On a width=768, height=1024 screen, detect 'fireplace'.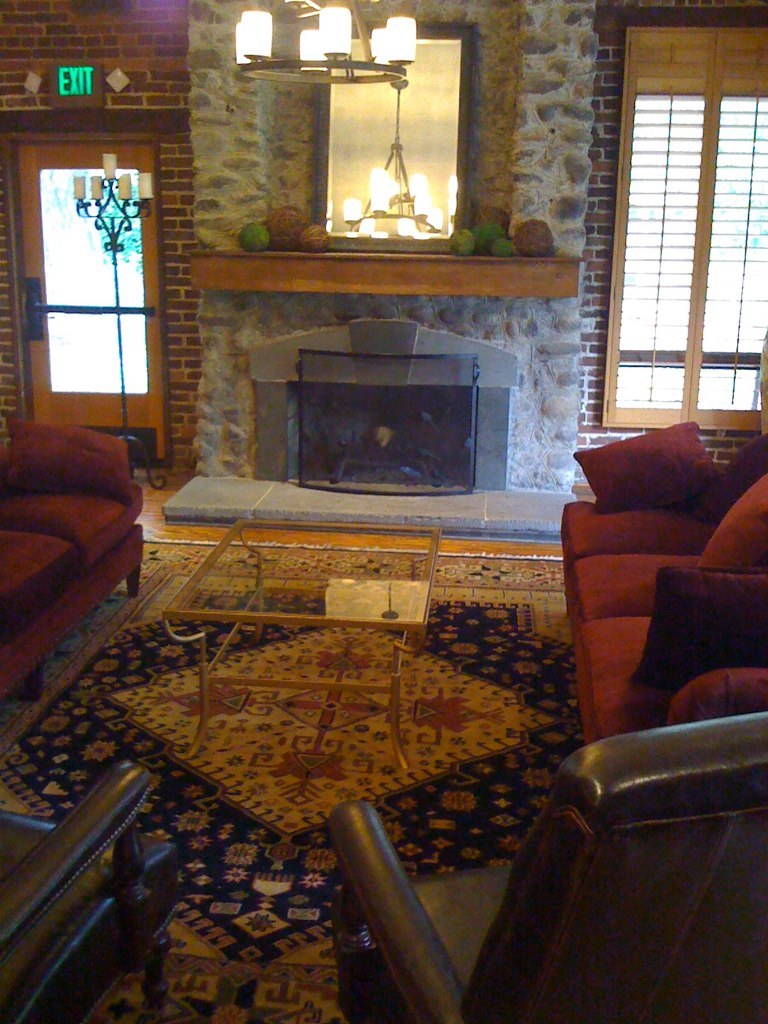
(246,317,514,495).
